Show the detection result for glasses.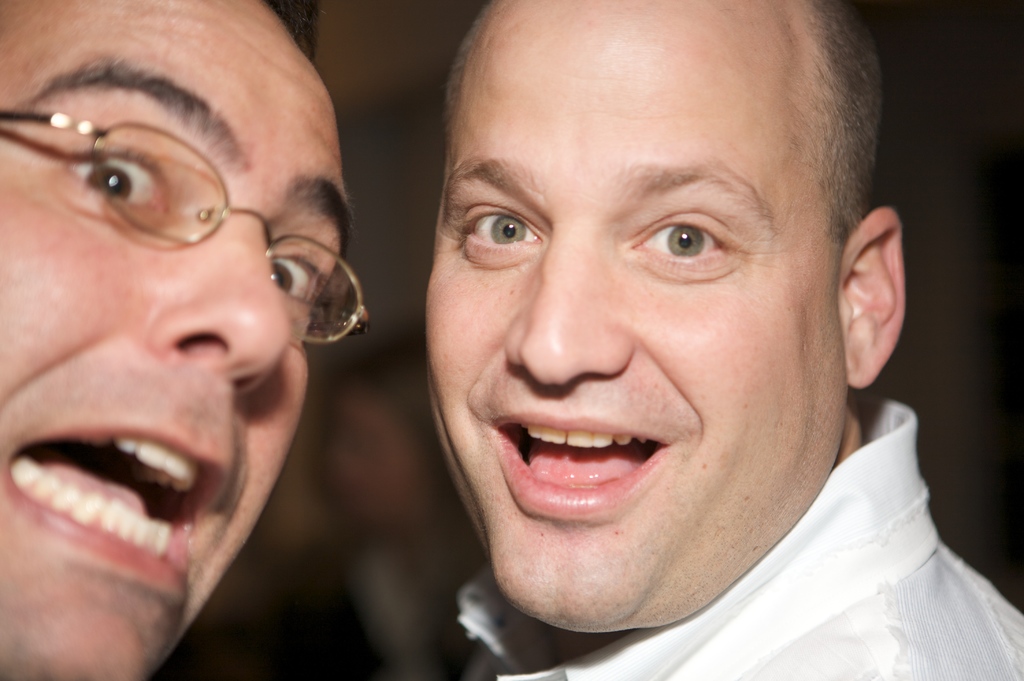
[left=4, top=110, right=371, bottom=357].
